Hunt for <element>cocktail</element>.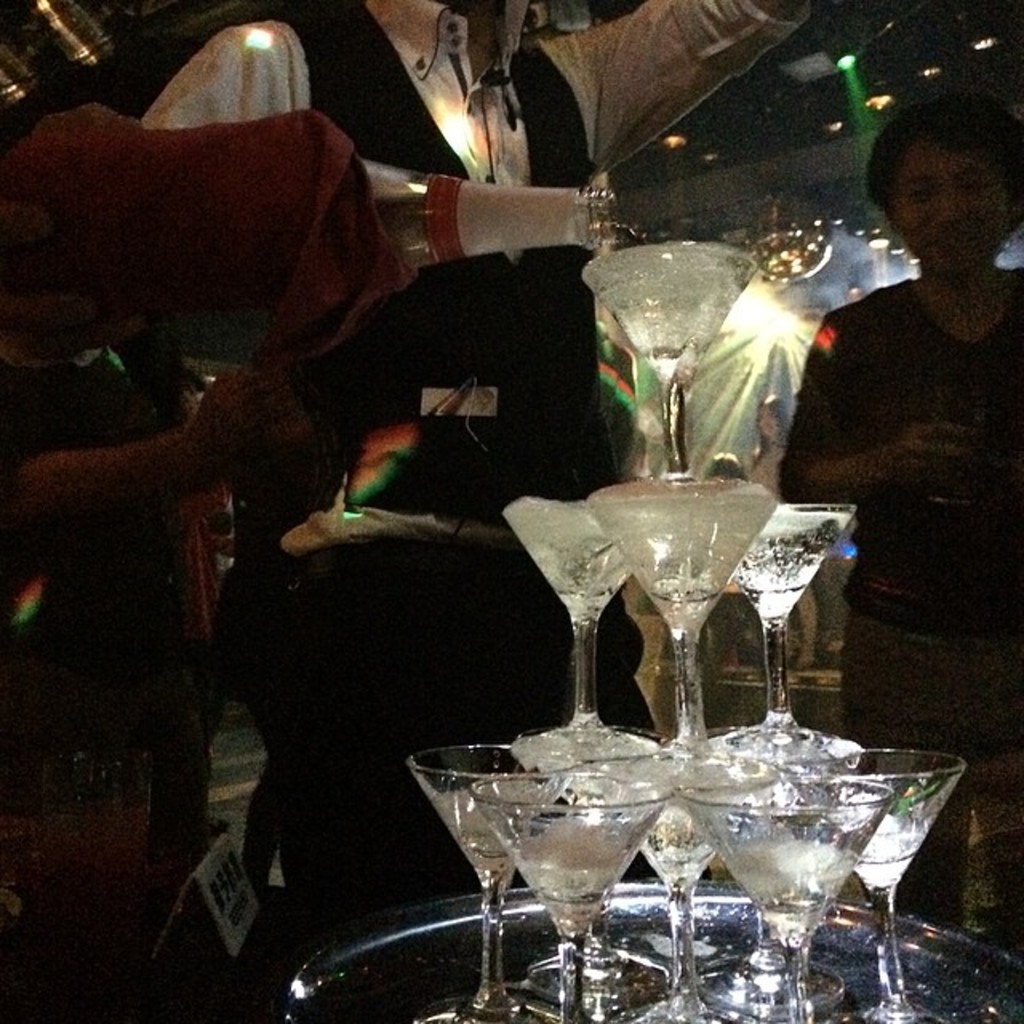
Hunted down at region(592, 741, 750, 1018).
